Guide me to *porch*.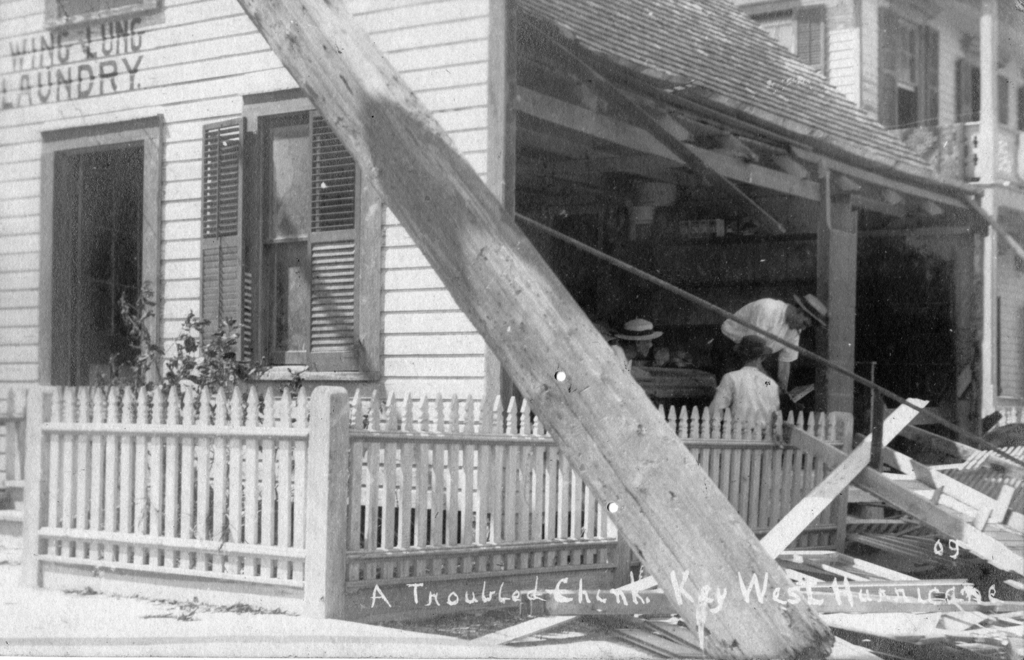
Guidance: (x1=499, y1=416, x2=971, y2=539).
